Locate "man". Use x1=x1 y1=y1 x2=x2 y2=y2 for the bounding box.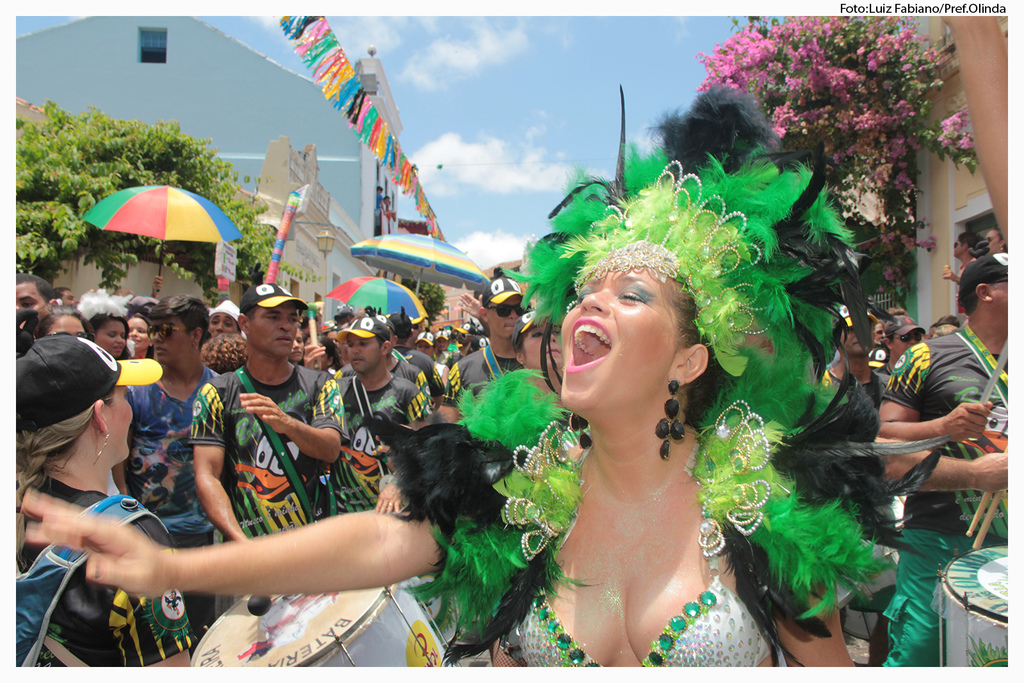
x1=857 y1=274 x2=1009 y2=640.
